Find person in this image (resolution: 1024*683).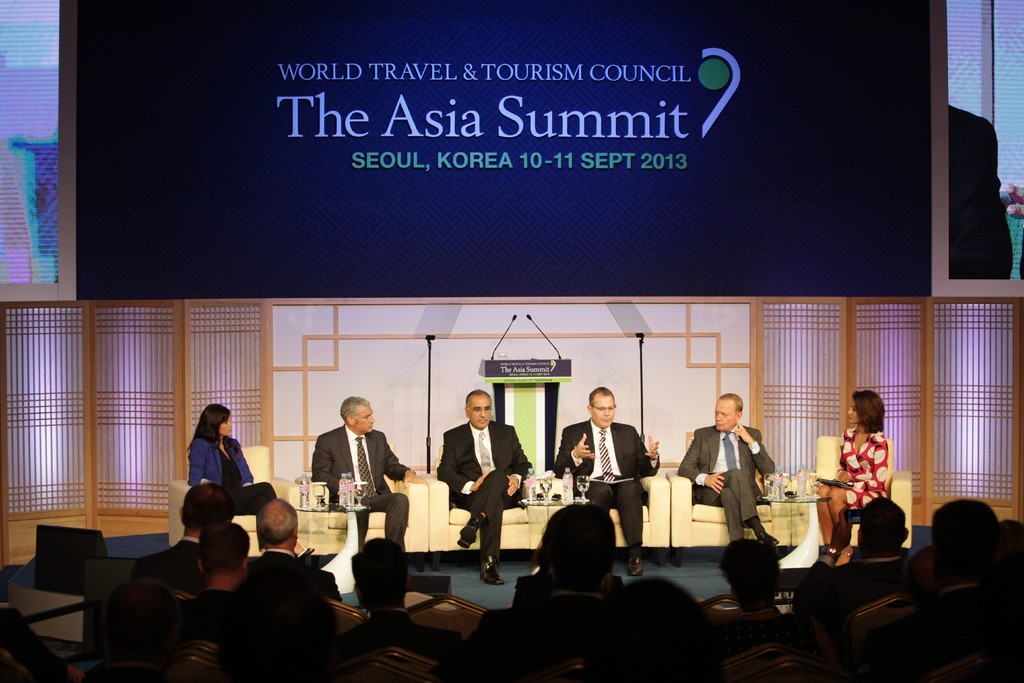
l=152, t=516, r=300, b=682.
